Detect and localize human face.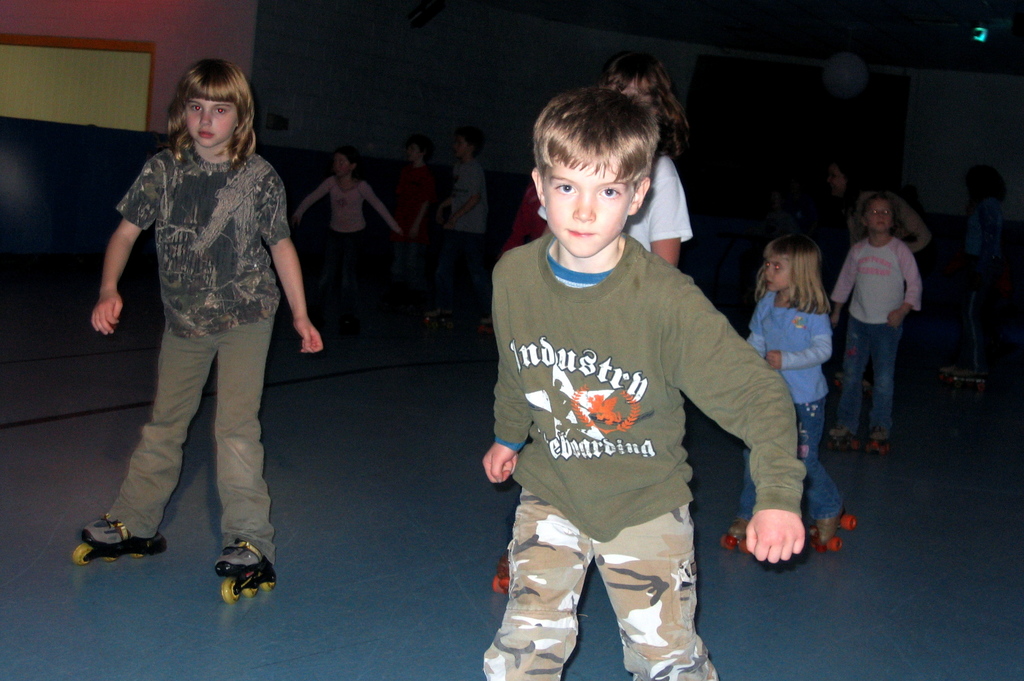
Localized at box(536, 153, 636, 257).
